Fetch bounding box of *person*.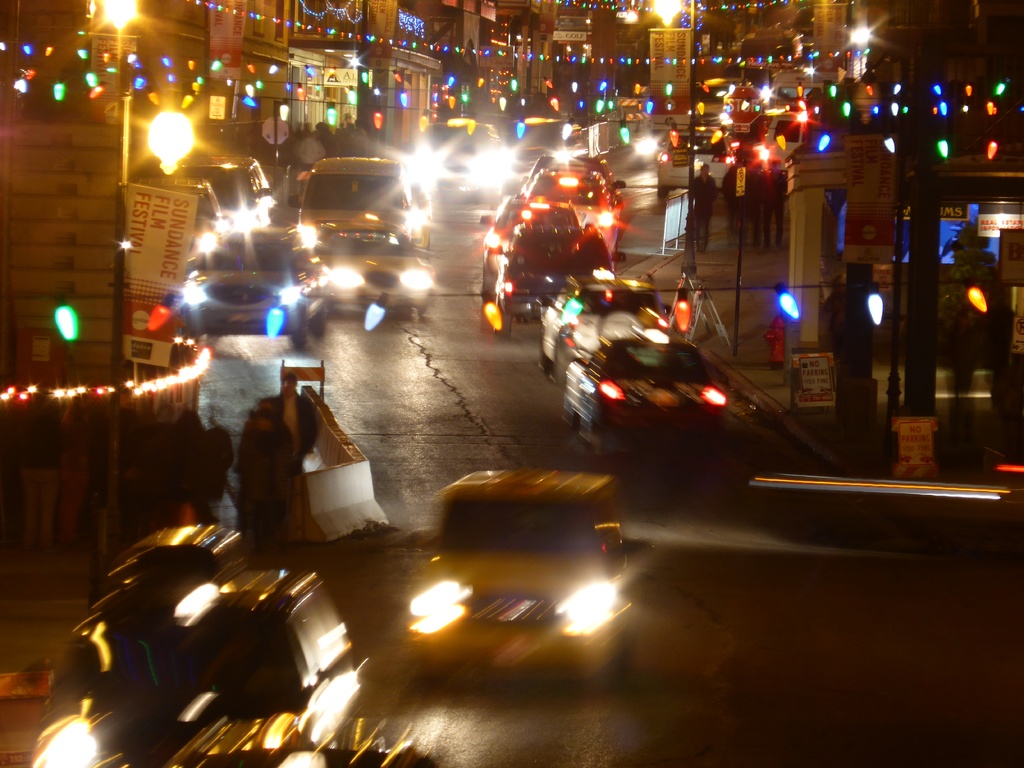
Bbox: 746, 163, 768, 249.
